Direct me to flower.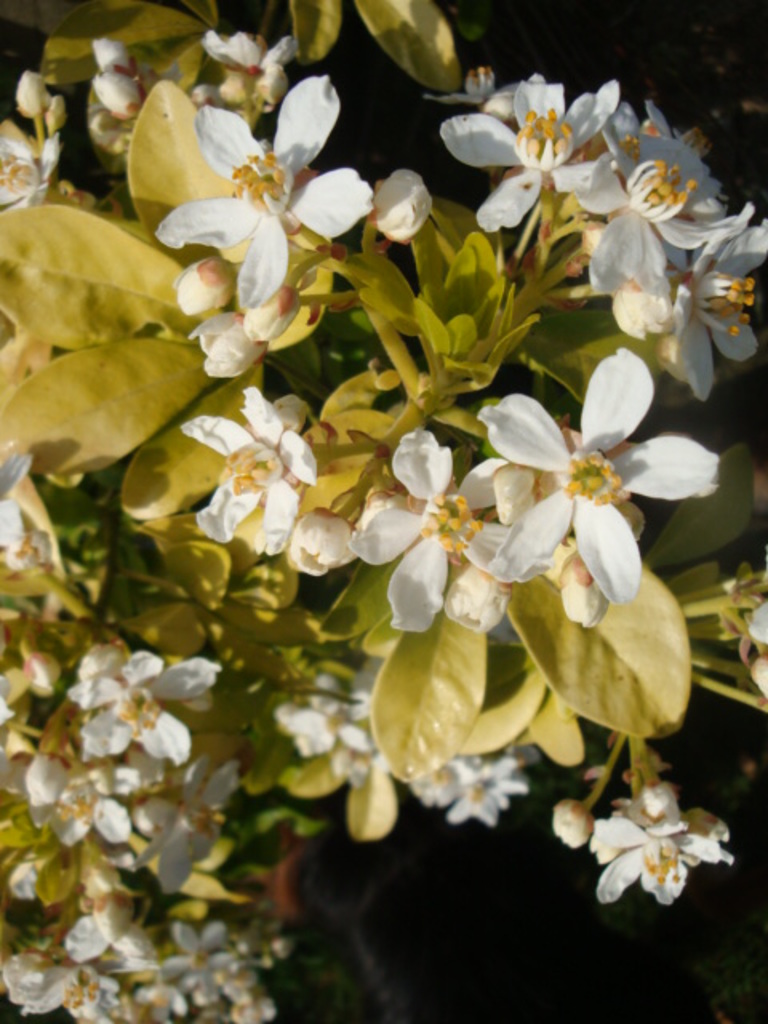
Direction: [left=179, top=384, right=312, bottom=557].
